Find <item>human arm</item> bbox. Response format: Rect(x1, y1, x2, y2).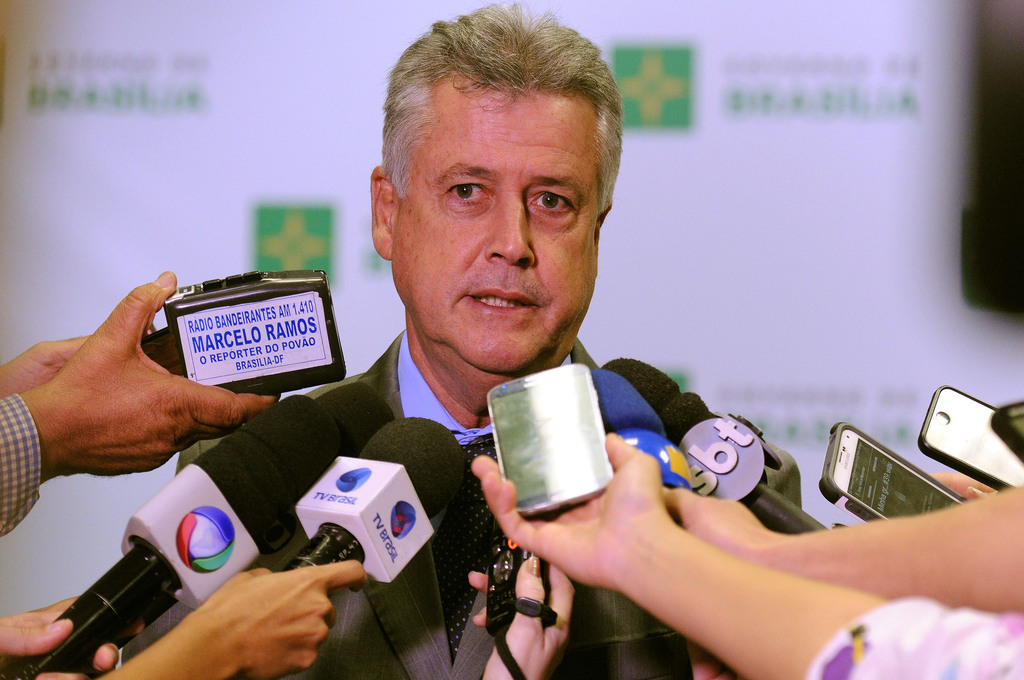
Rect(94, 555, 365, 679).
